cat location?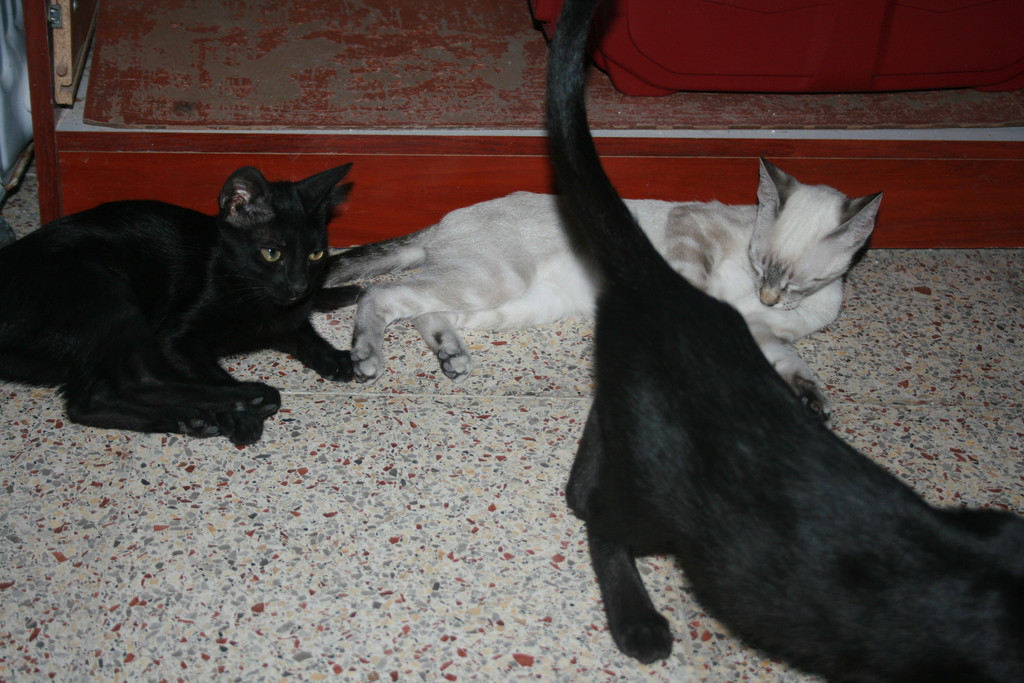
<bbox>326, 156, 888, 393</bbox>
